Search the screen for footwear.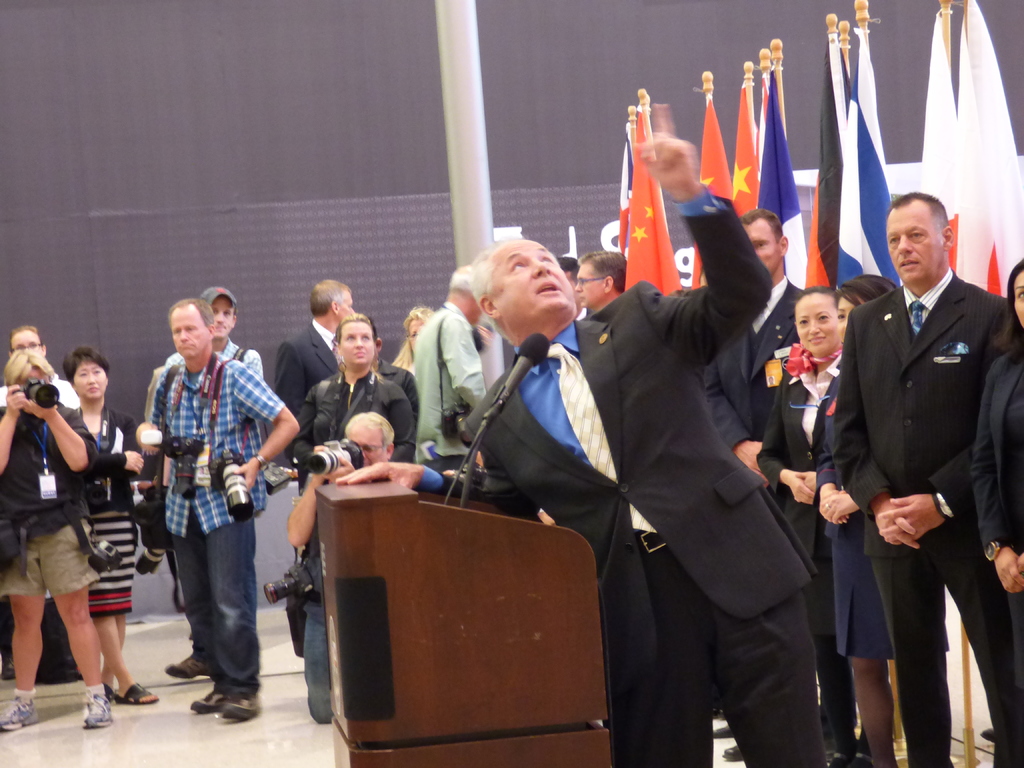
Found at left=719, top=744, right=749, bottom=762.
